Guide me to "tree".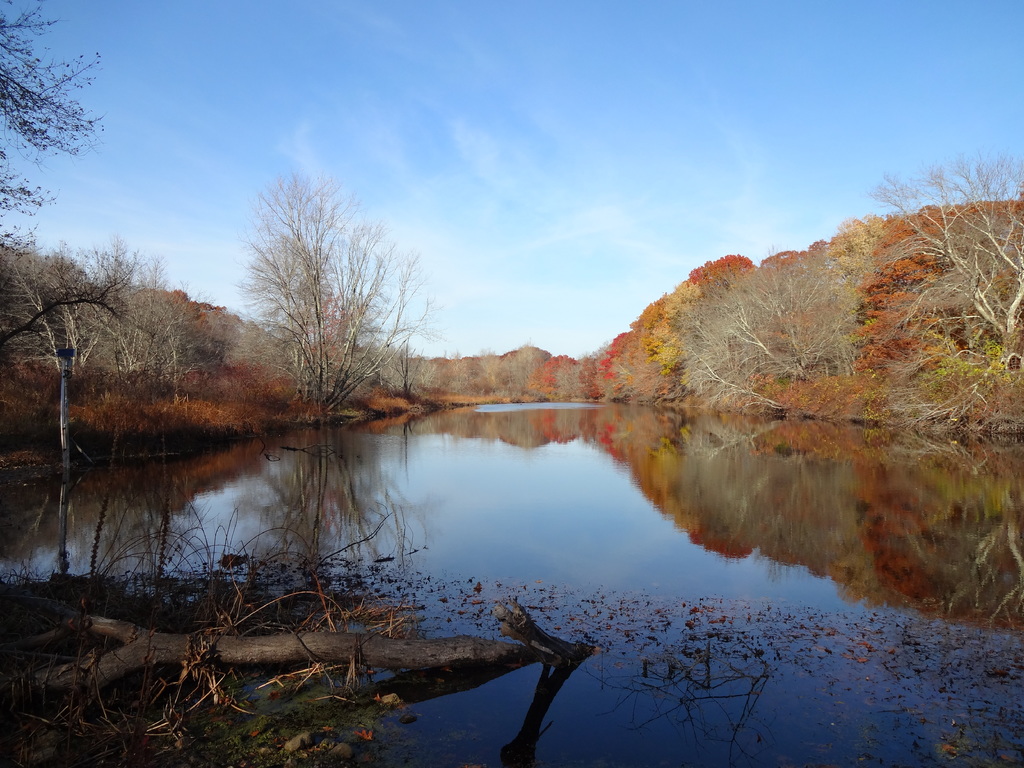
Guidance: BBox(0, 246, 203, 389).
